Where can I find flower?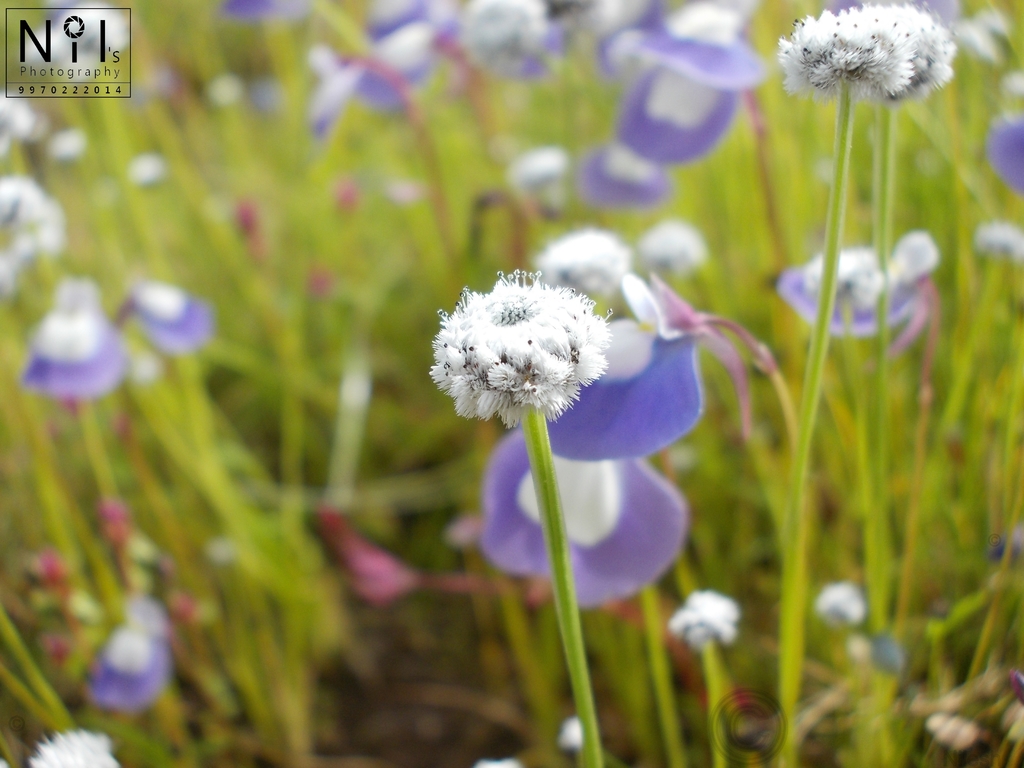
You can find it at (116, 269, 234, 351).
